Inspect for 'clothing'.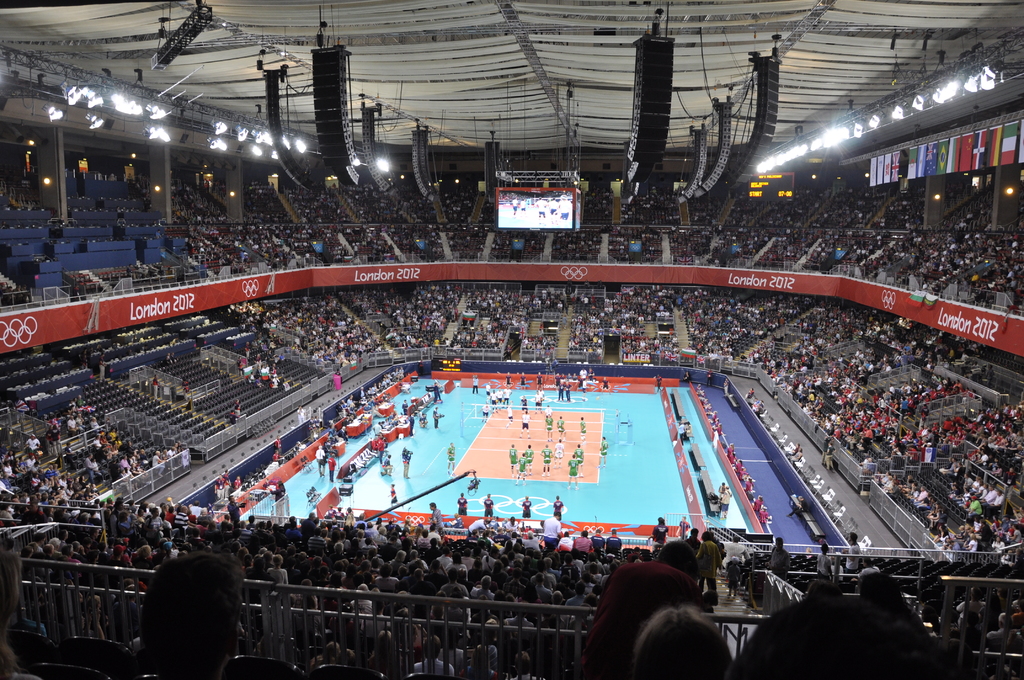
Inspection: l=516, t=457, r=525, b=472.
